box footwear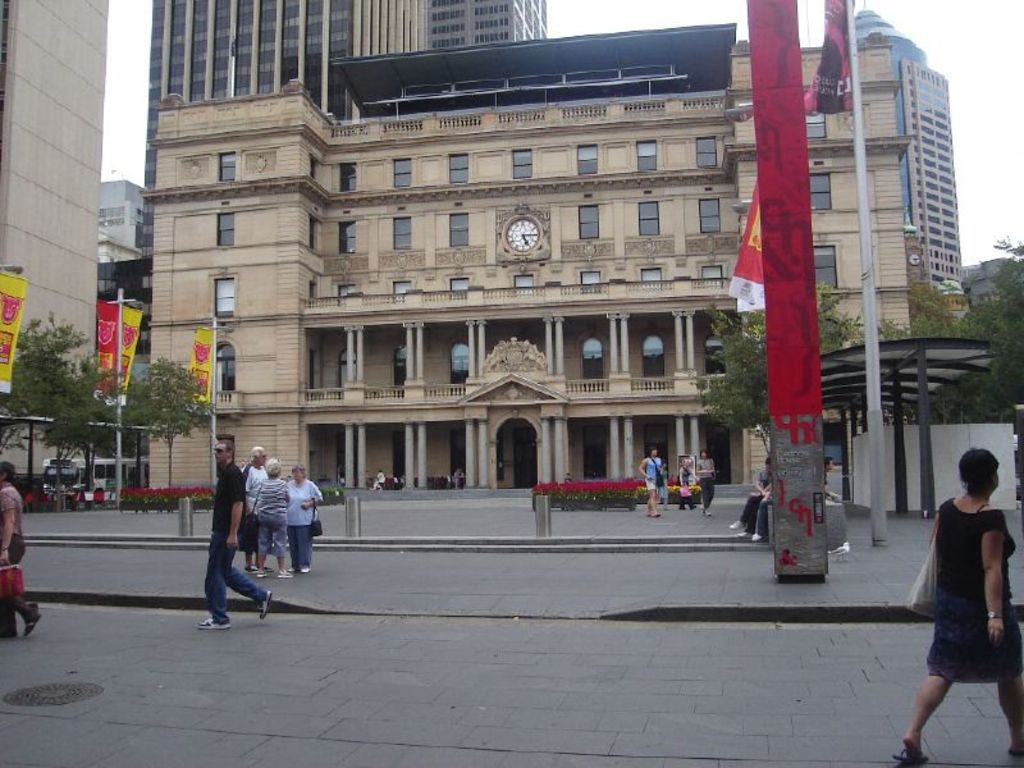
bbox=[727, 517, 742, 529]
